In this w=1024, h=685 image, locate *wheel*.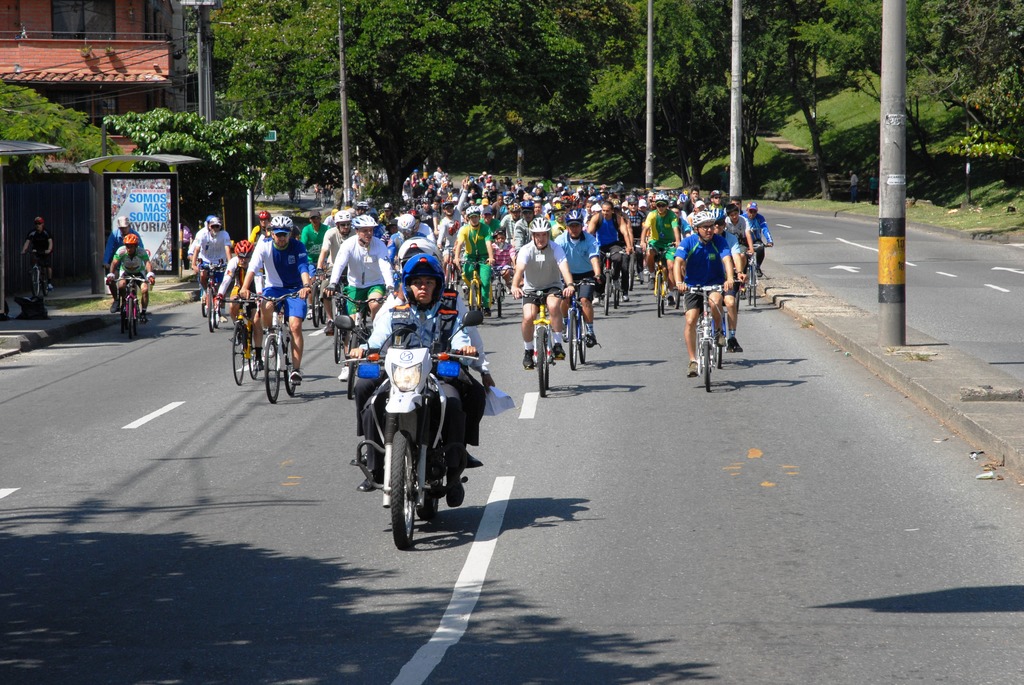
Bounding box: 582,331,588,363.
